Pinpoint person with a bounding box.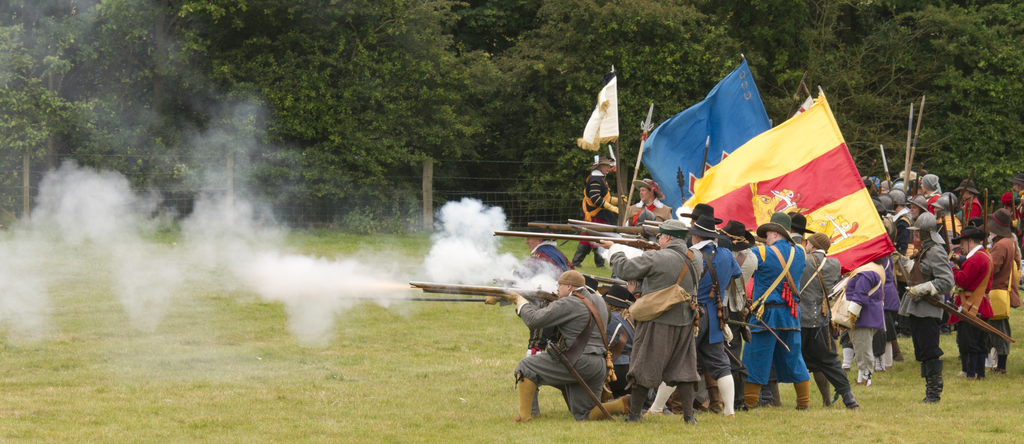
box=[739, 215, 803, 405].
